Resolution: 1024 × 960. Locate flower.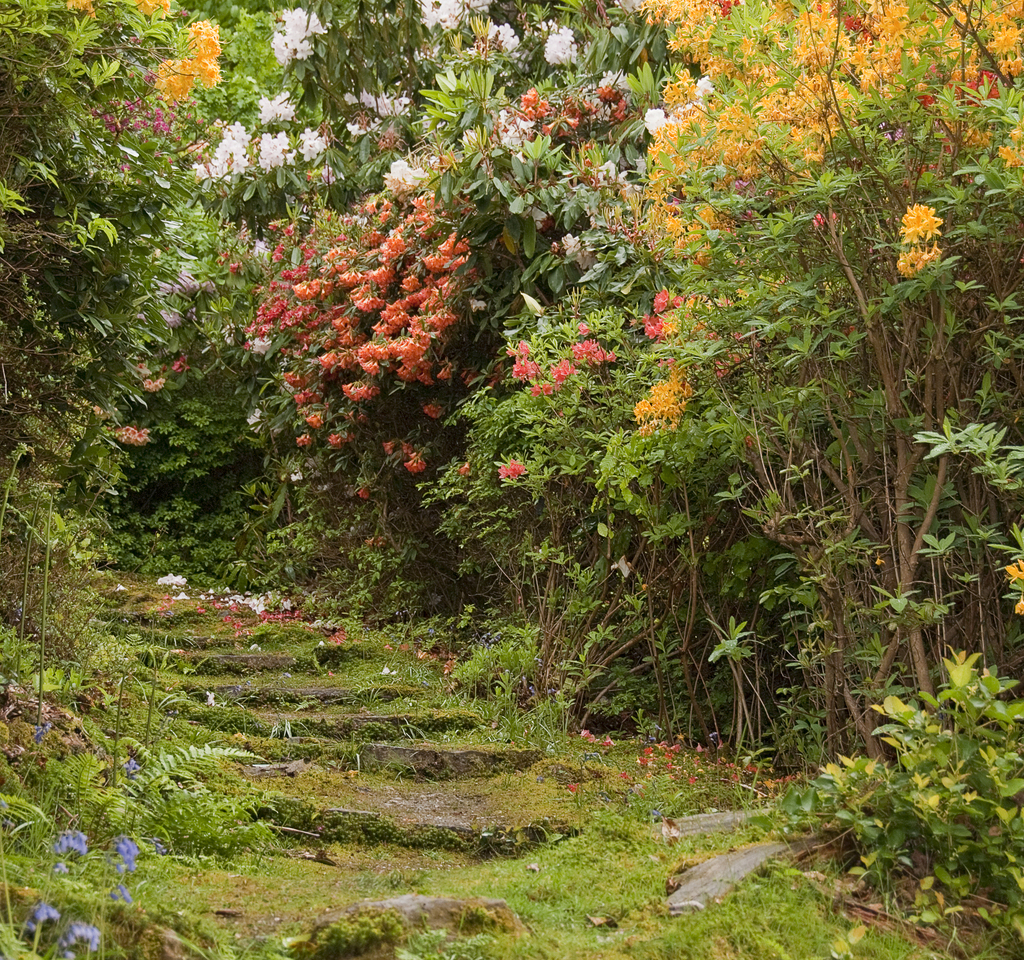
(400, 456, 428, 477).
